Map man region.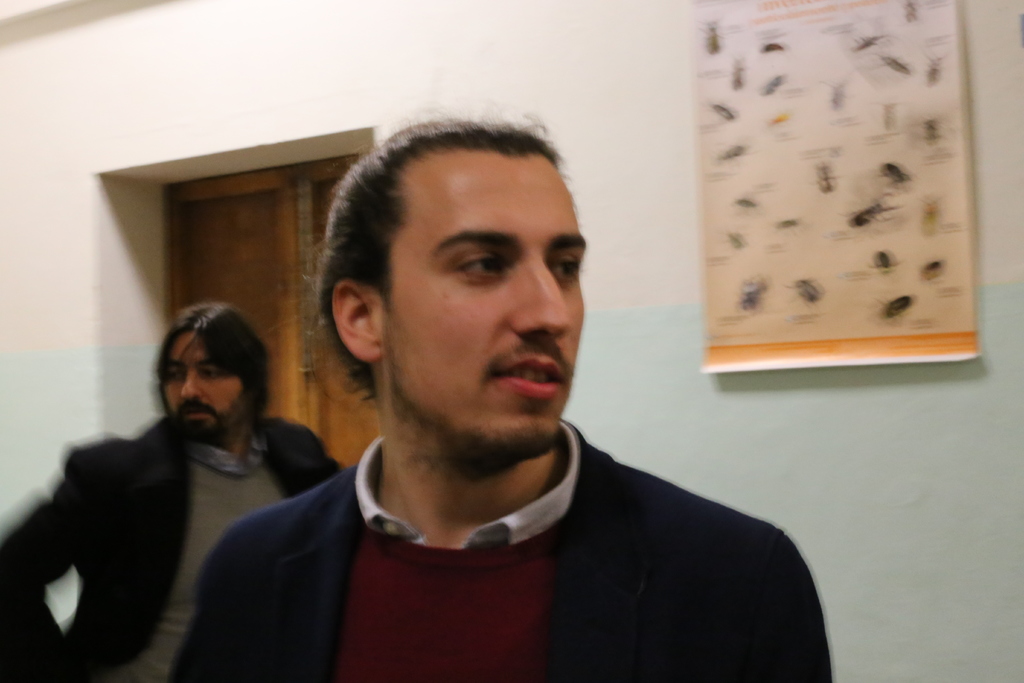
Mapped to 0, 296, 344, 681.
